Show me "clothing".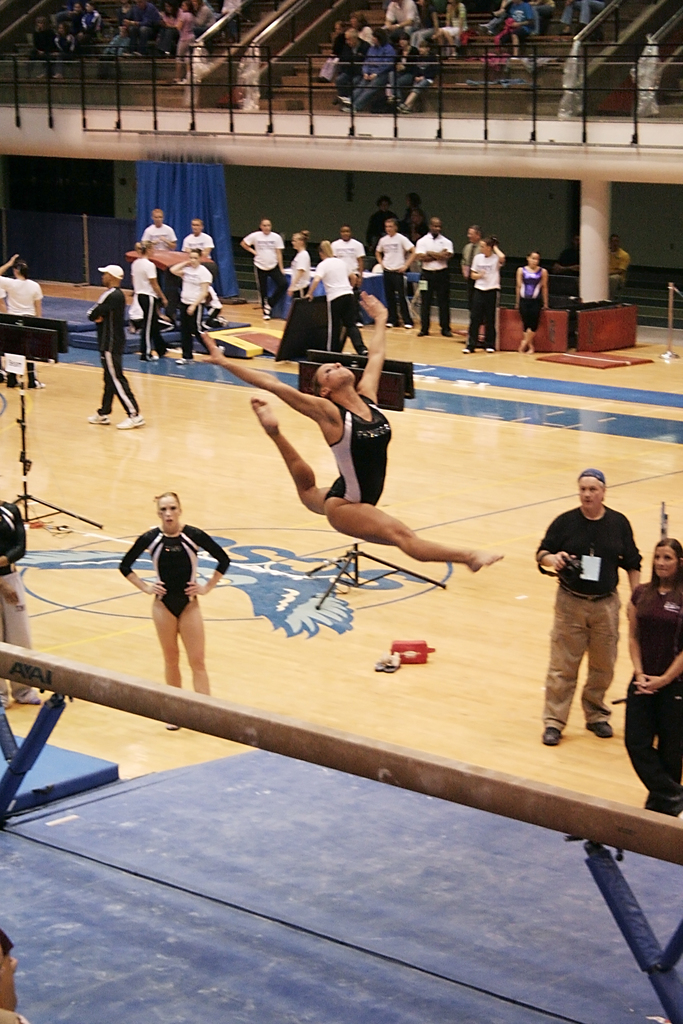
"clothing" is here: {"x1": 521, "y1": 273, "x2": 545, "y2": 333}.
